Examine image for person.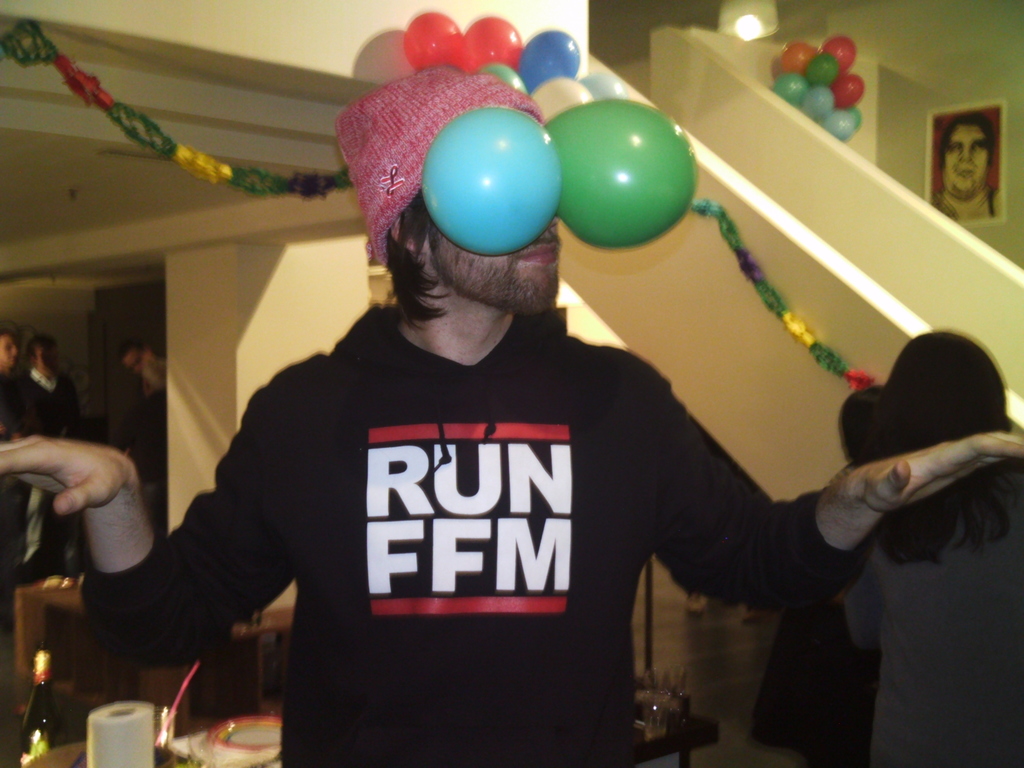
Examination result: (x1=0, y1=317, x2=28, y2=557).
